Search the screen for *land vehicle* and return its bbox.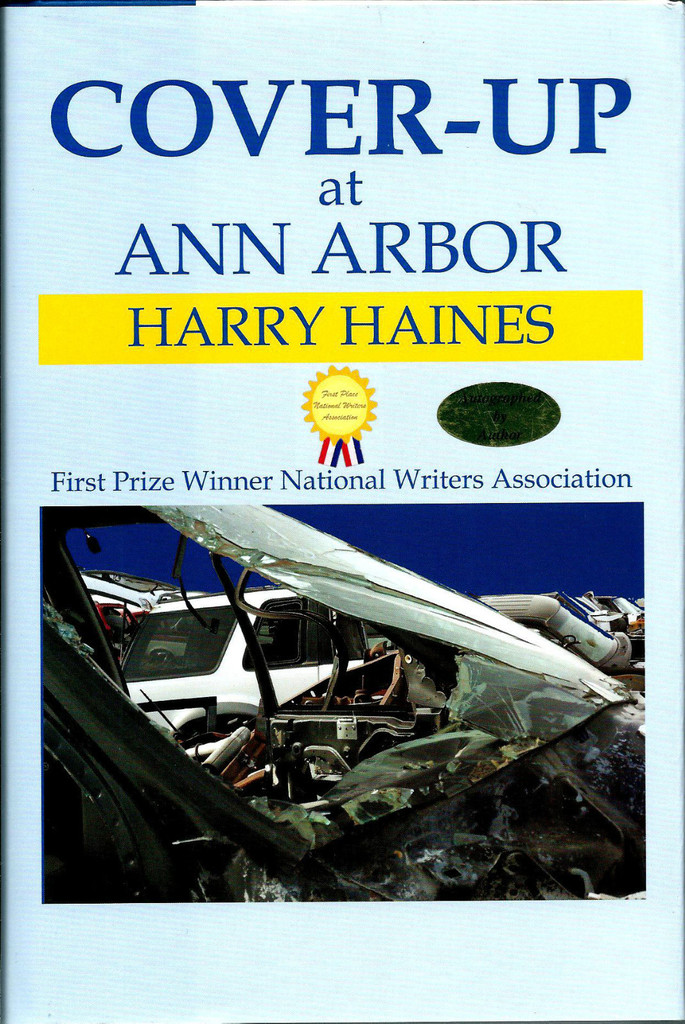
Found: Rect(89, 568, 393, 739).
